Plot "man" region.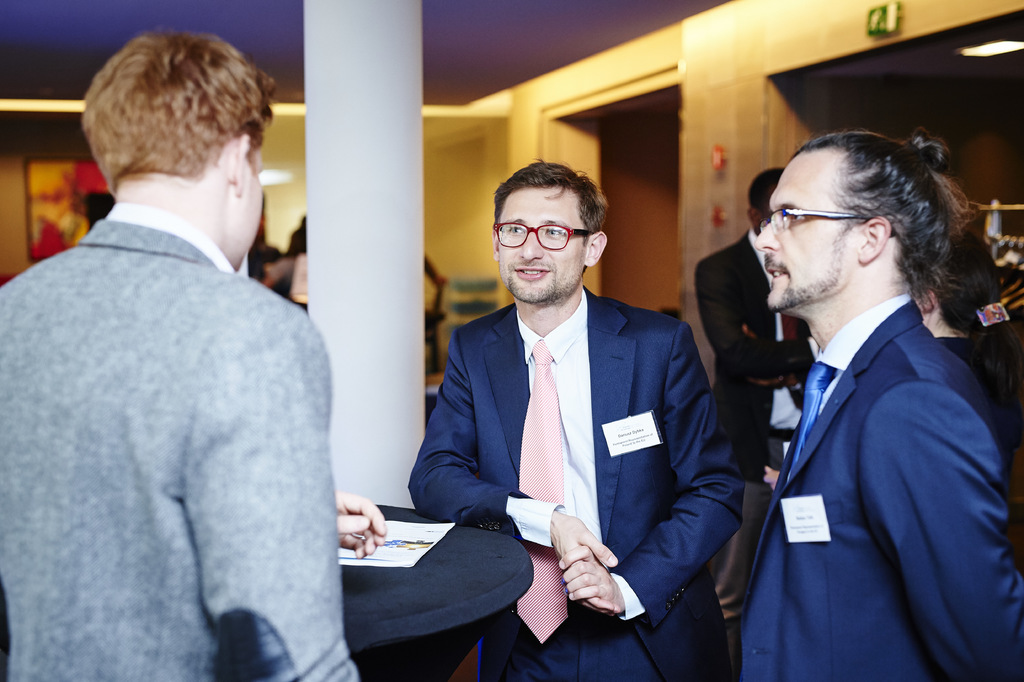
Plotted at 726 123 1023 681.
